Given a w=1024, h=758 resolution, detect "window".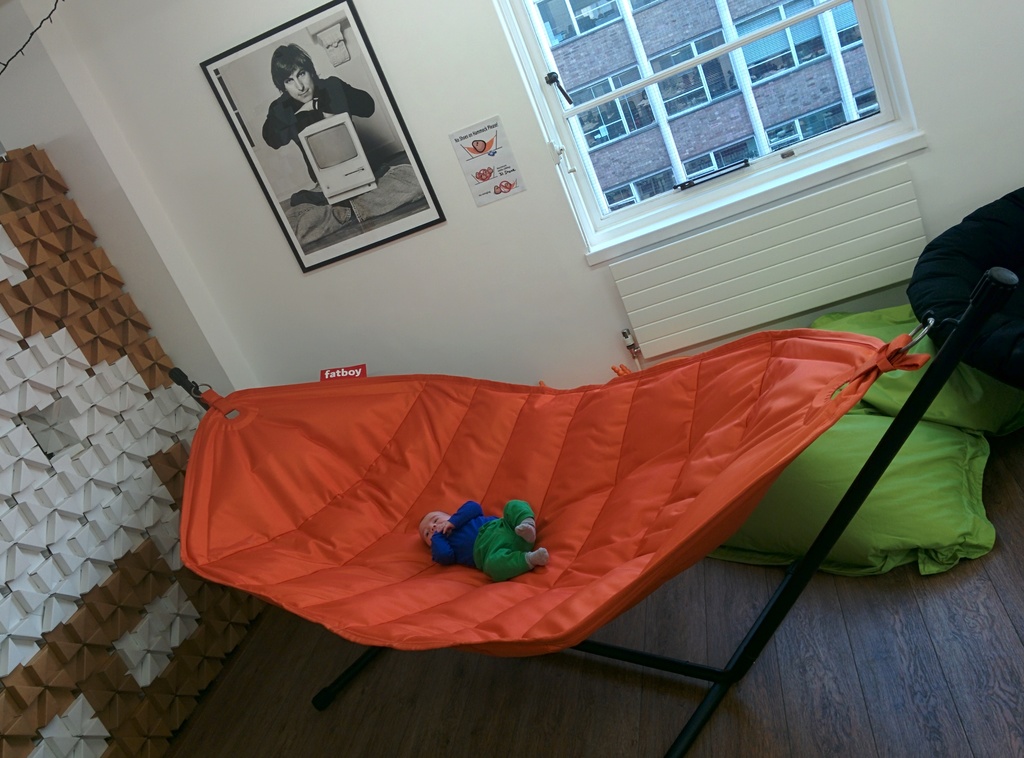
locate(825, 0, 863, 60).
